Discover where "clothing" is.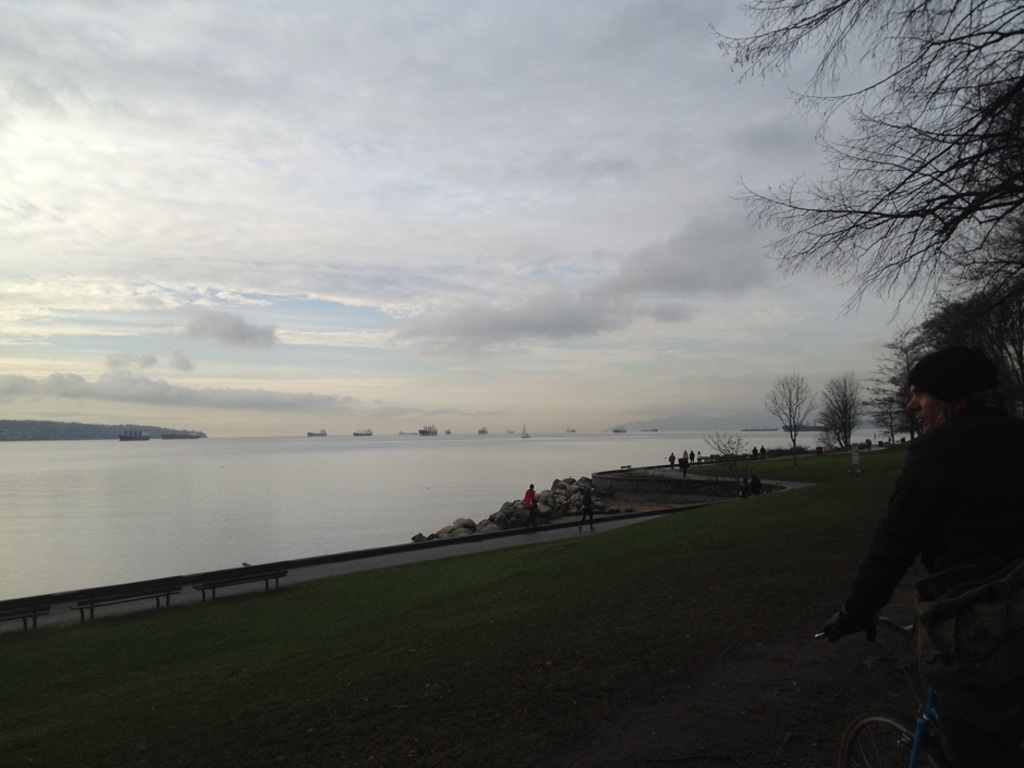
Discovered at <bbox>666, 448, 681, 472</bbox>.
